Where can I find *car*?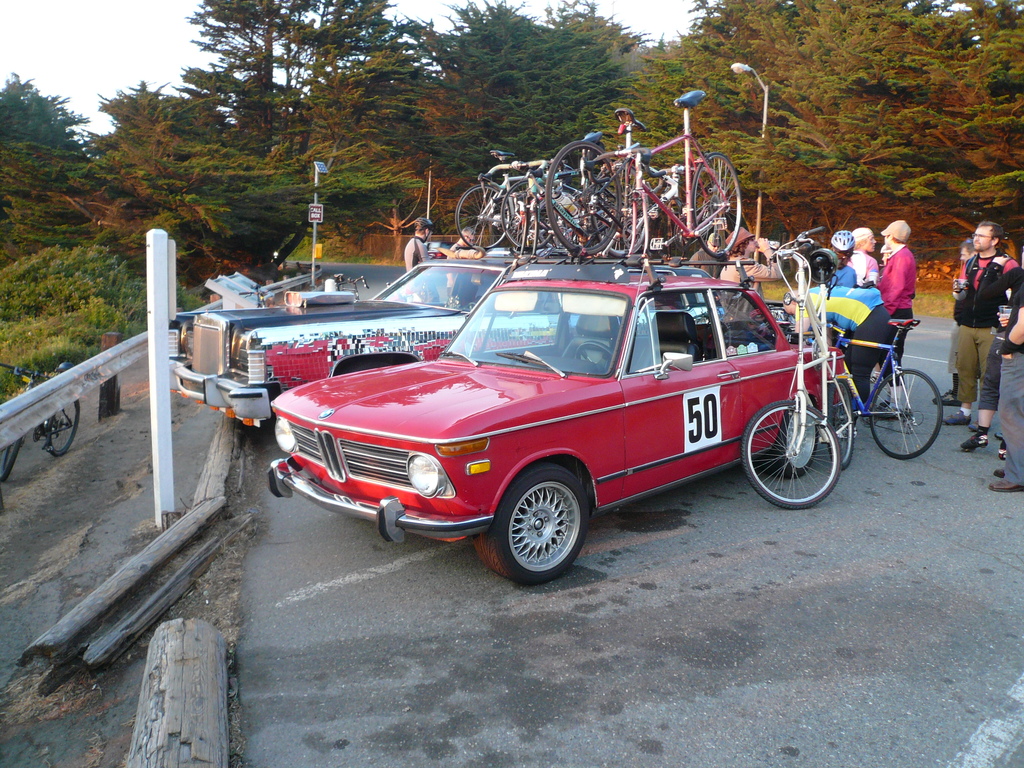
You can find it at pyautogui.locateOnScreen(165, 244, 716, 430).
